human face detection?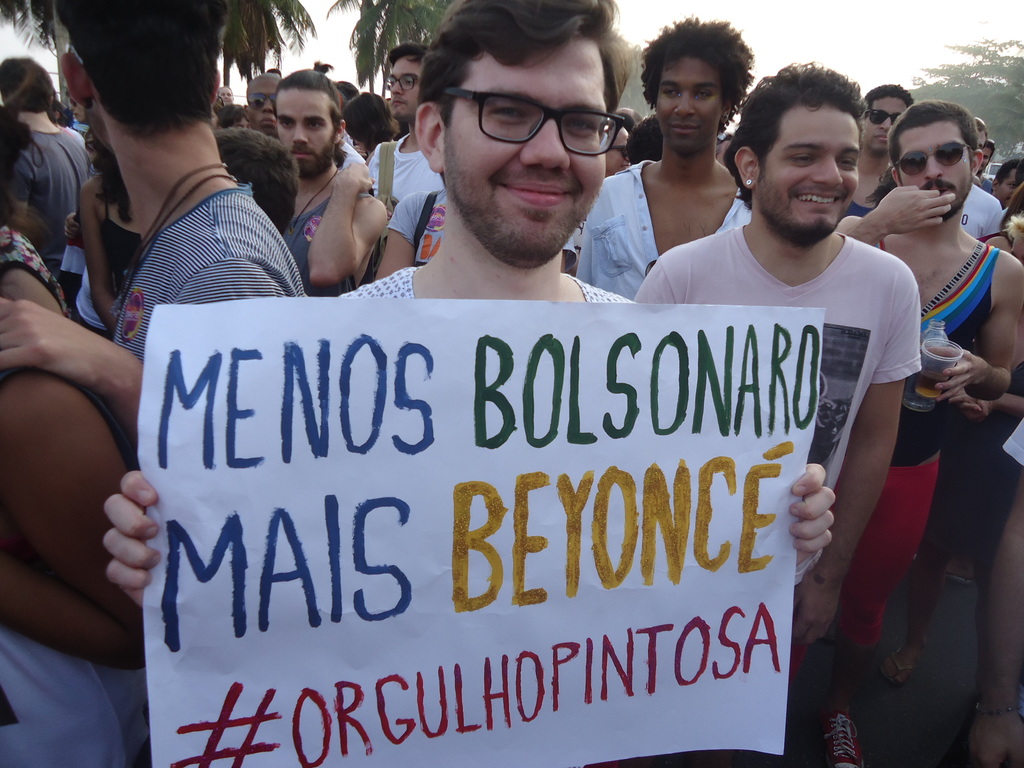
756,101,861,243
